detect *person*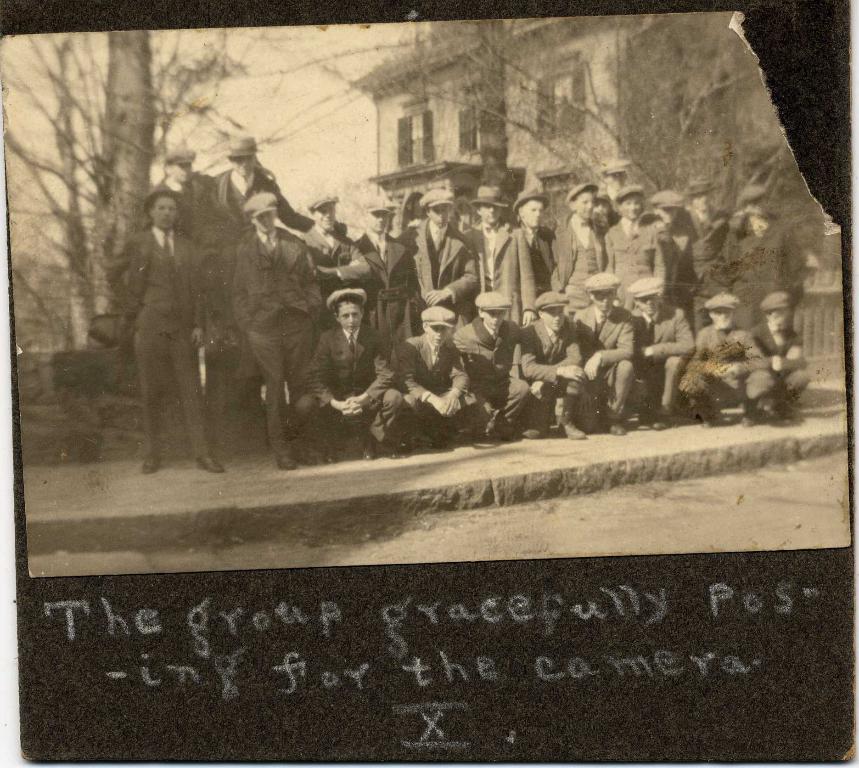
{"left": 305, "top": 289, "right": 404, "bottom": 461}
